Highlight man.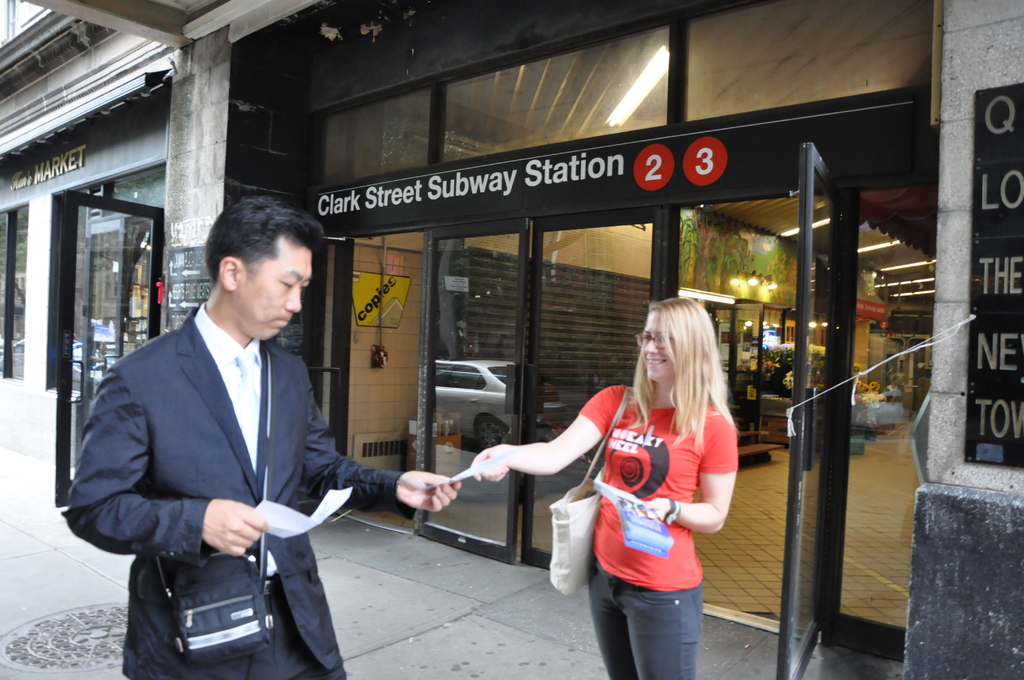
Highlighted region: box=[63, 199, 460, 679].
